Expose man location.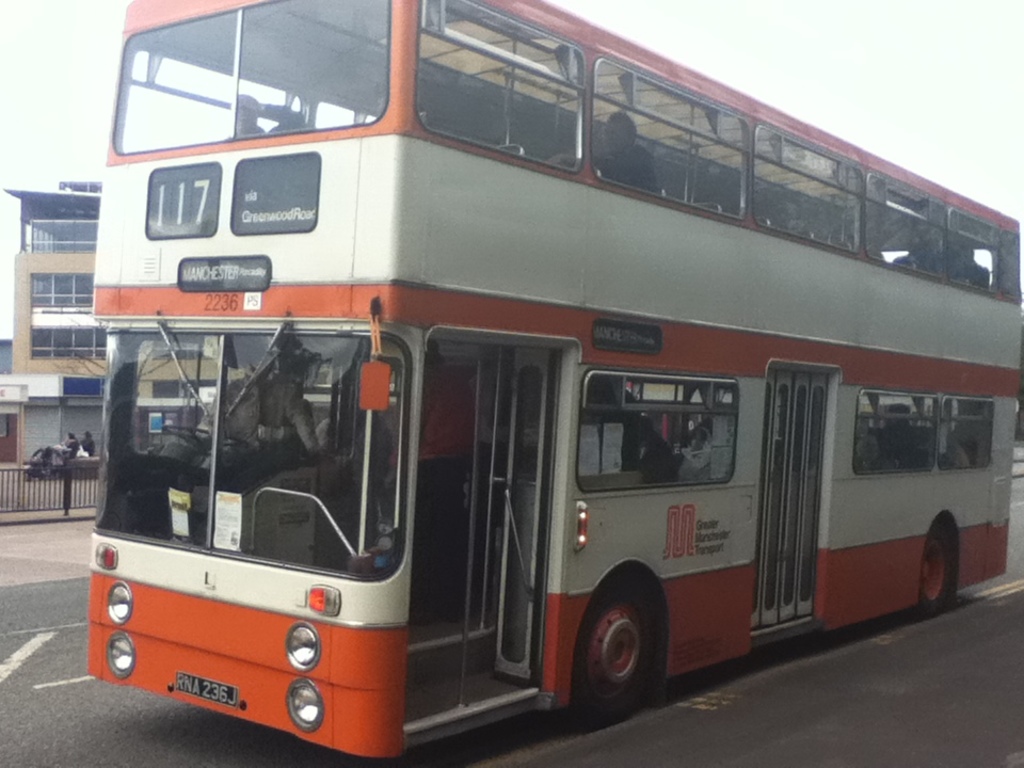
Exposed at bbox=[562, 111, 659, 193].
